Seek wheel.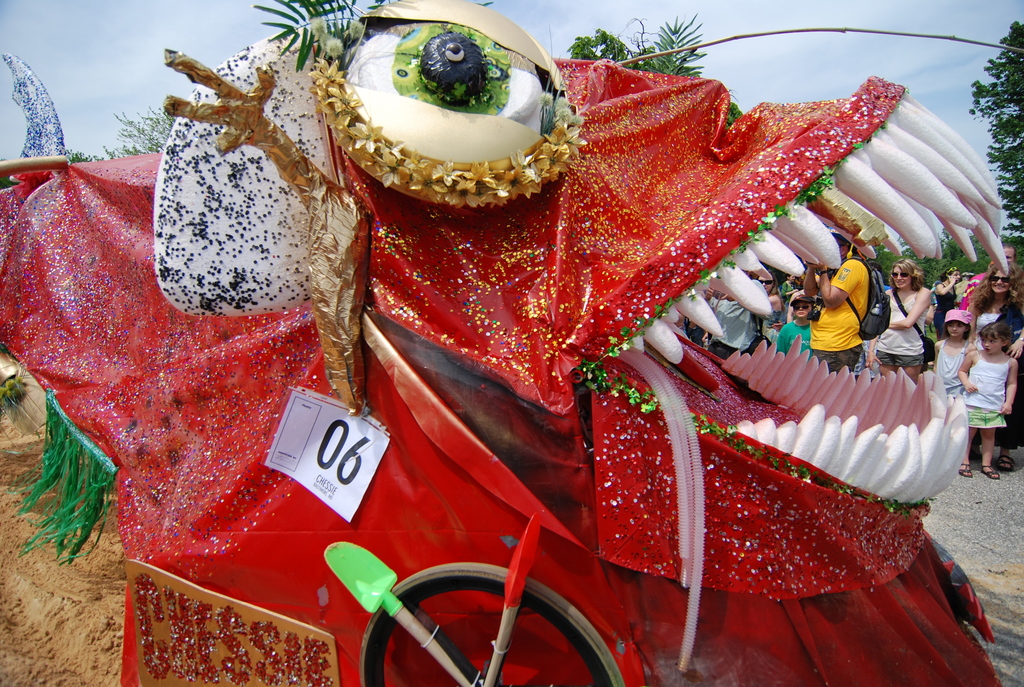
355, 559, 635, 686.
